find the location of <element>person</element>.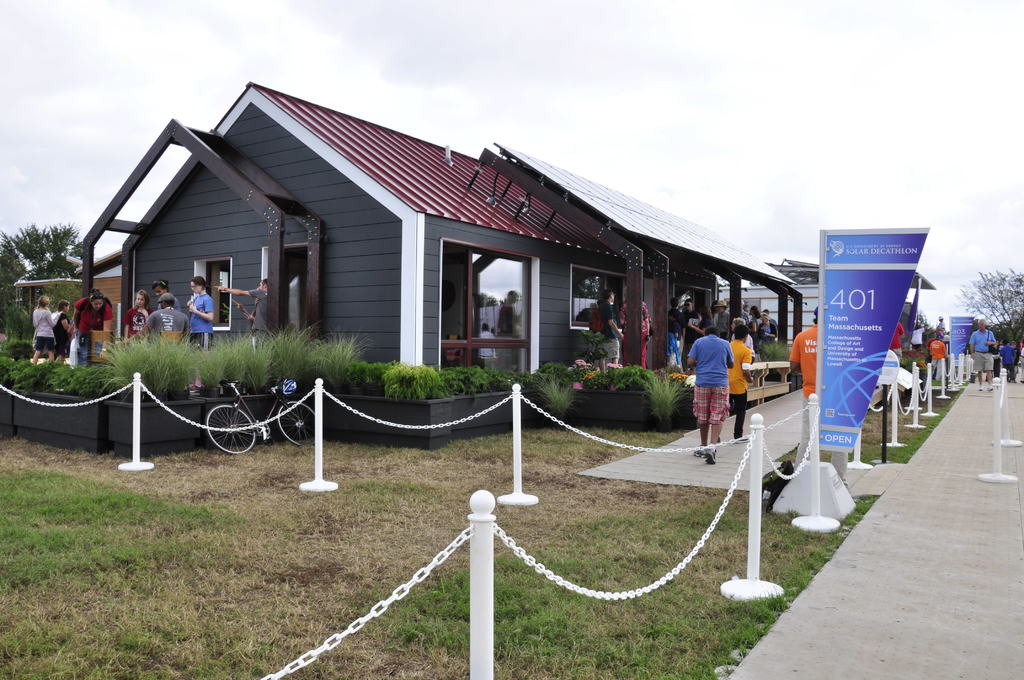
Location: [124,282,150,347].
